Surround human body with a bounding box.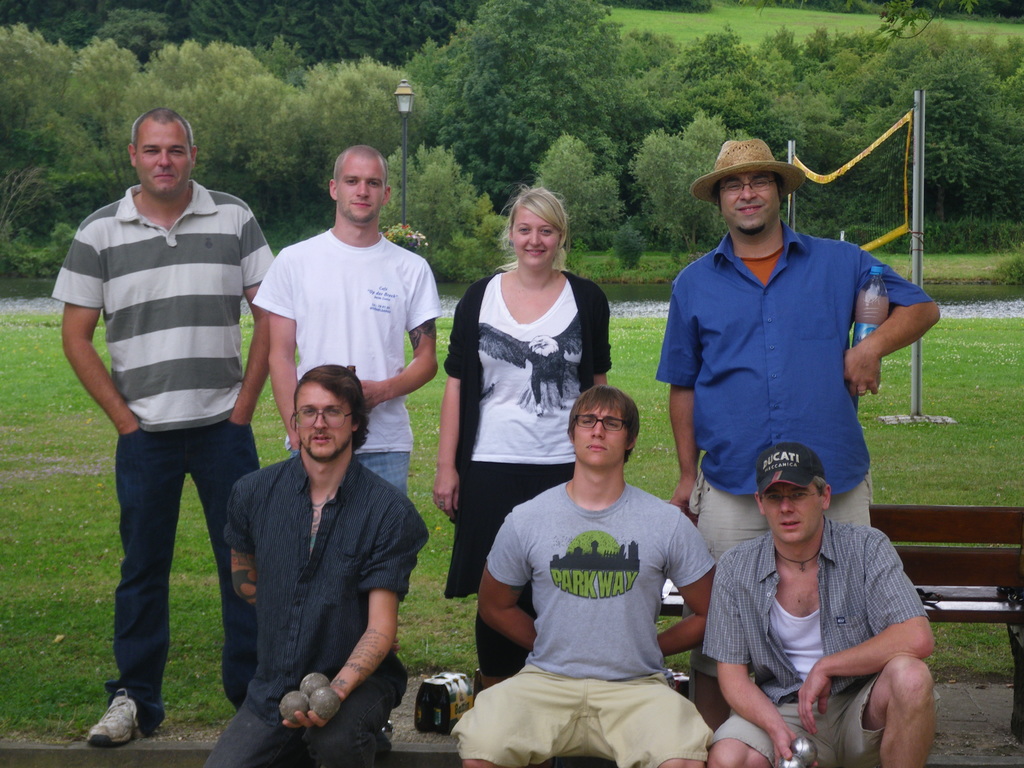
<bbox>255, 232, 440, 499</bbox>.
